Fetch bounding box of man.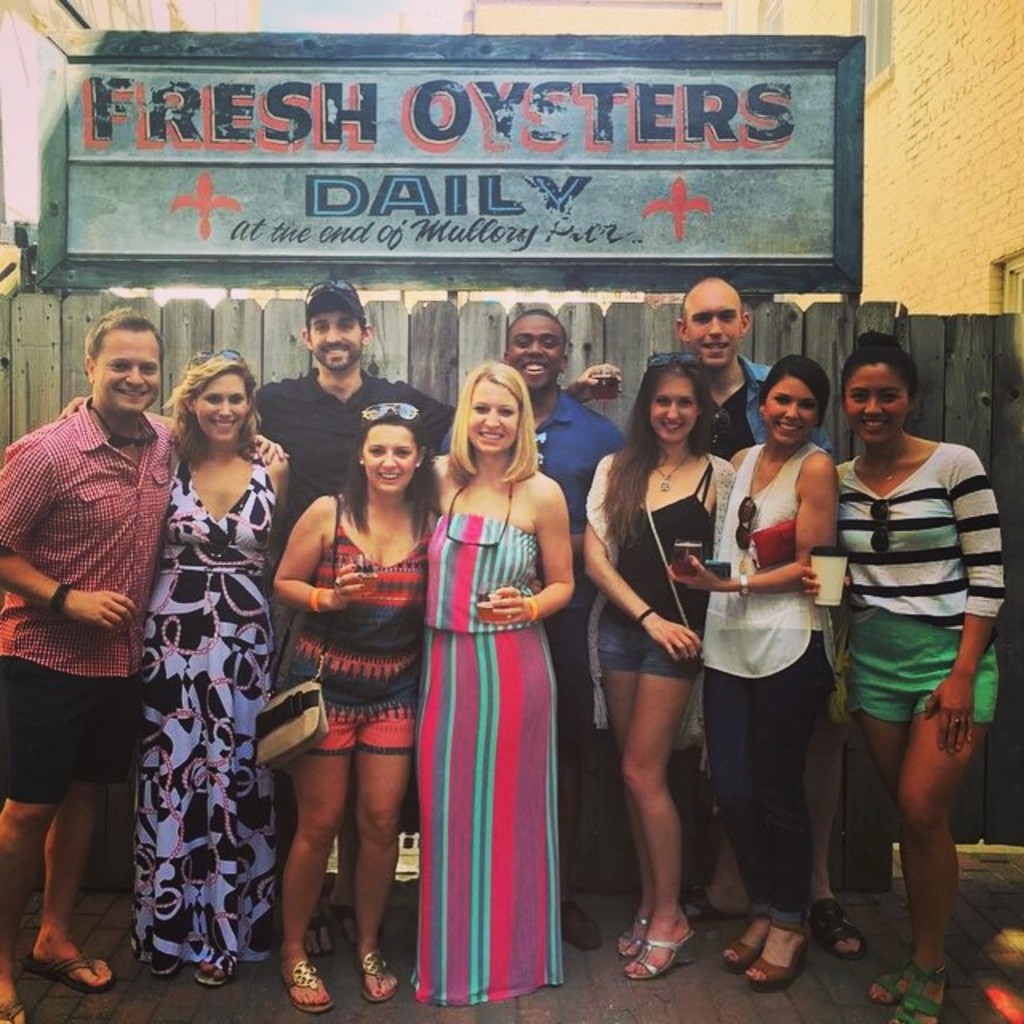
Bbox: 501/306/634/958.
